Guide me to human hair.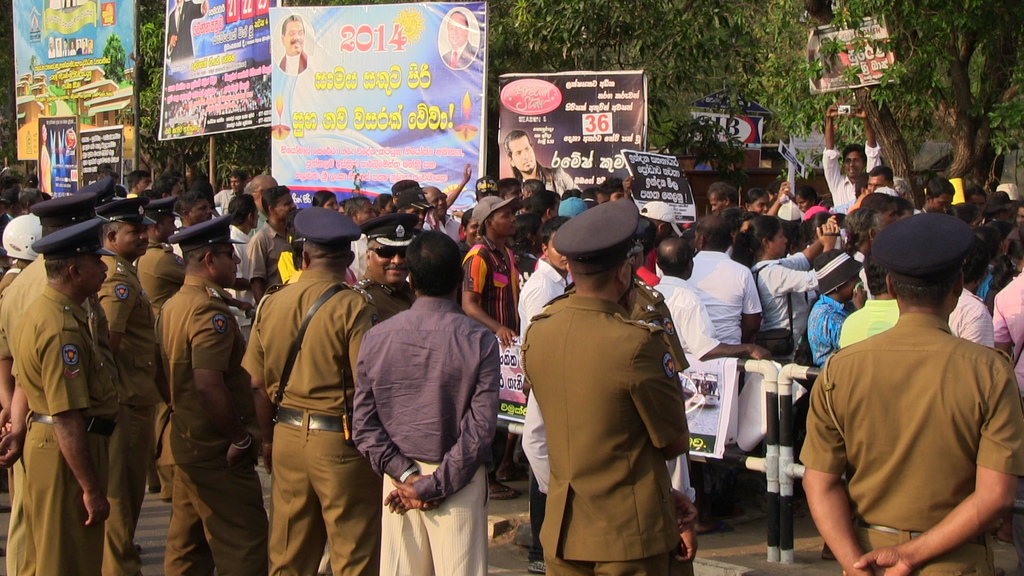
Guidance: 502/131/531/152.
